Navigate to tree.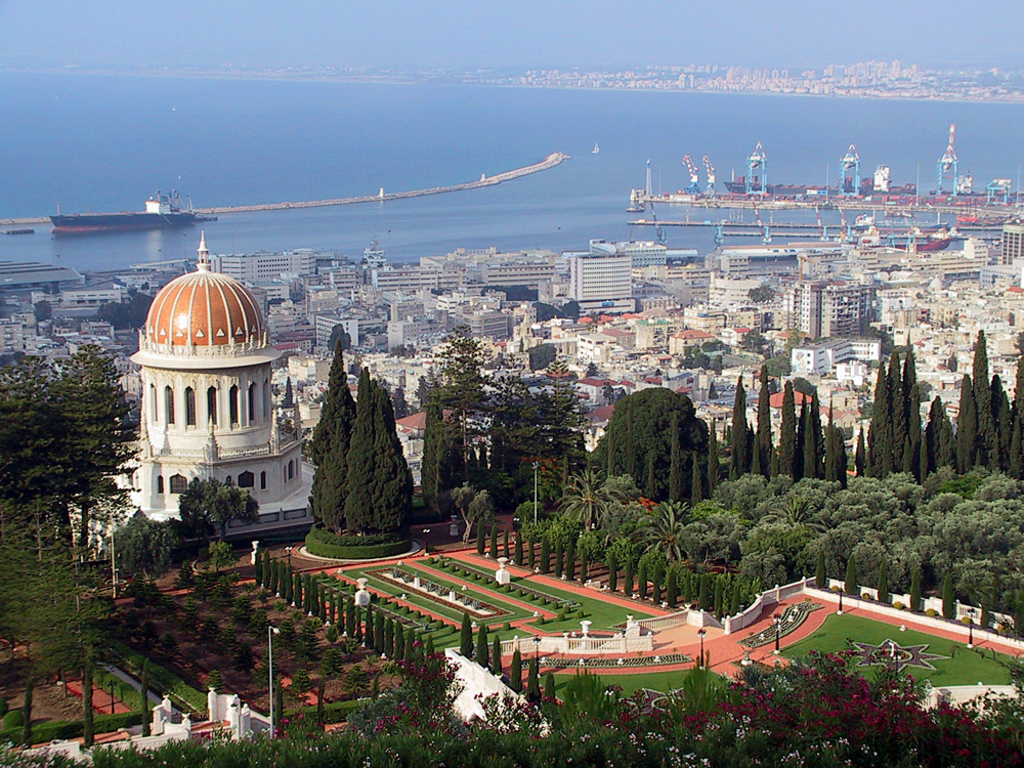
Navigation target: l=686, t=568, r=692, b=606.
